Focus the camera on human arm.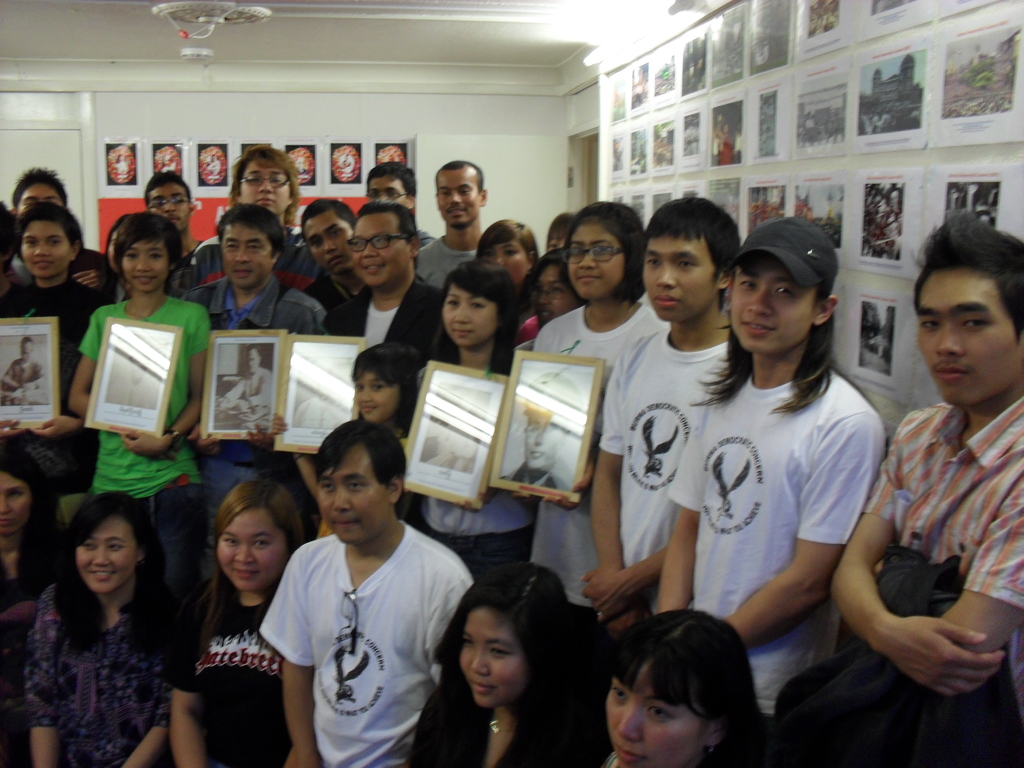
Focus region: [217, 373, 246, 408].
